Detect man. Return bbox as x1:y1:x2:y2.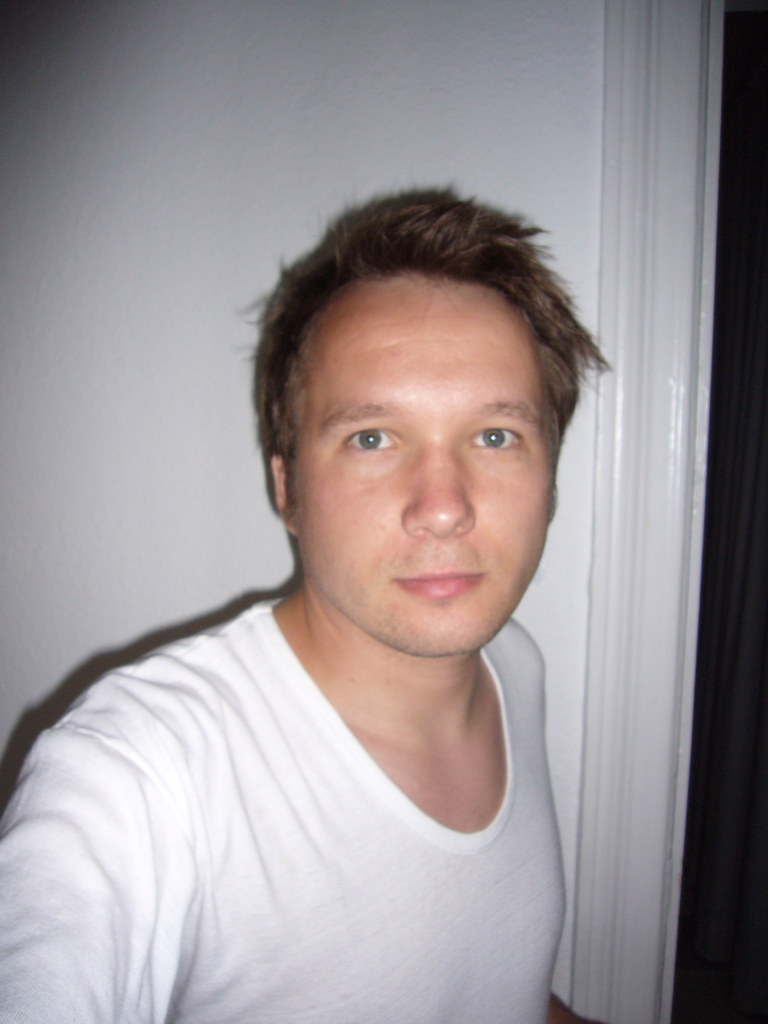
4:137:657:1009.
